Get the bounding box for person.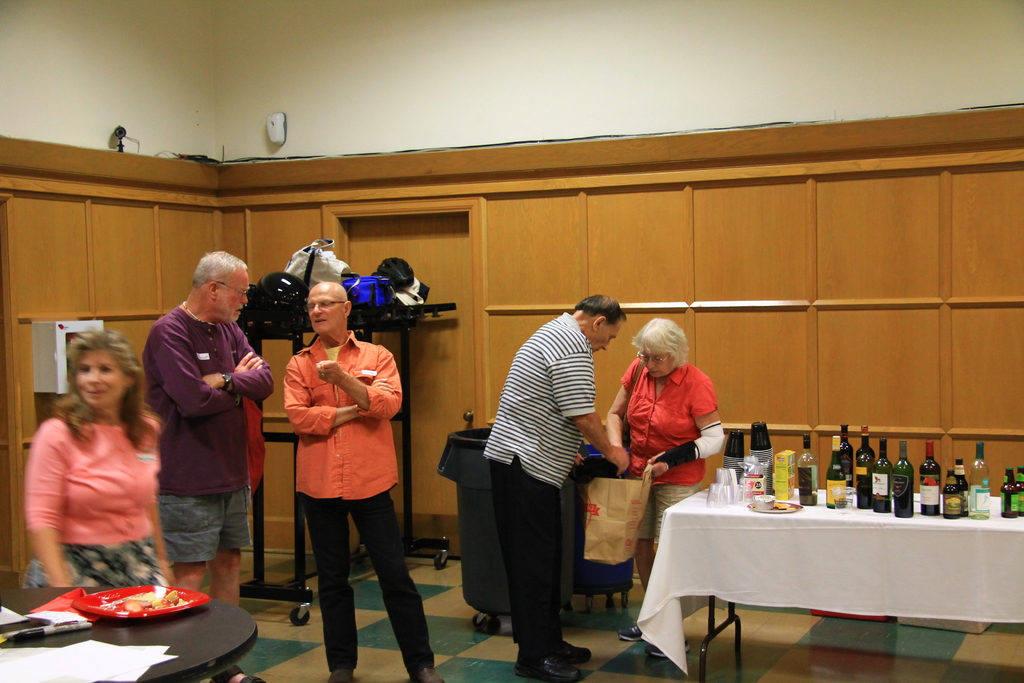
locate(140, 244, 272, 682).
